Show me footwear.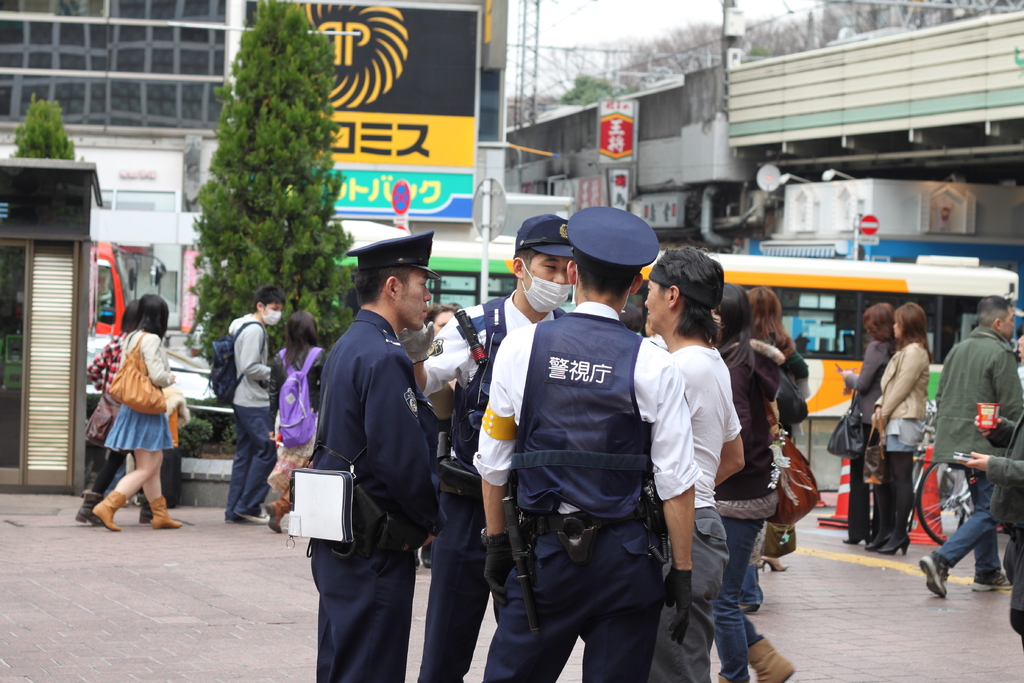
footwear is here: rect(234, 505, 276, 523).
